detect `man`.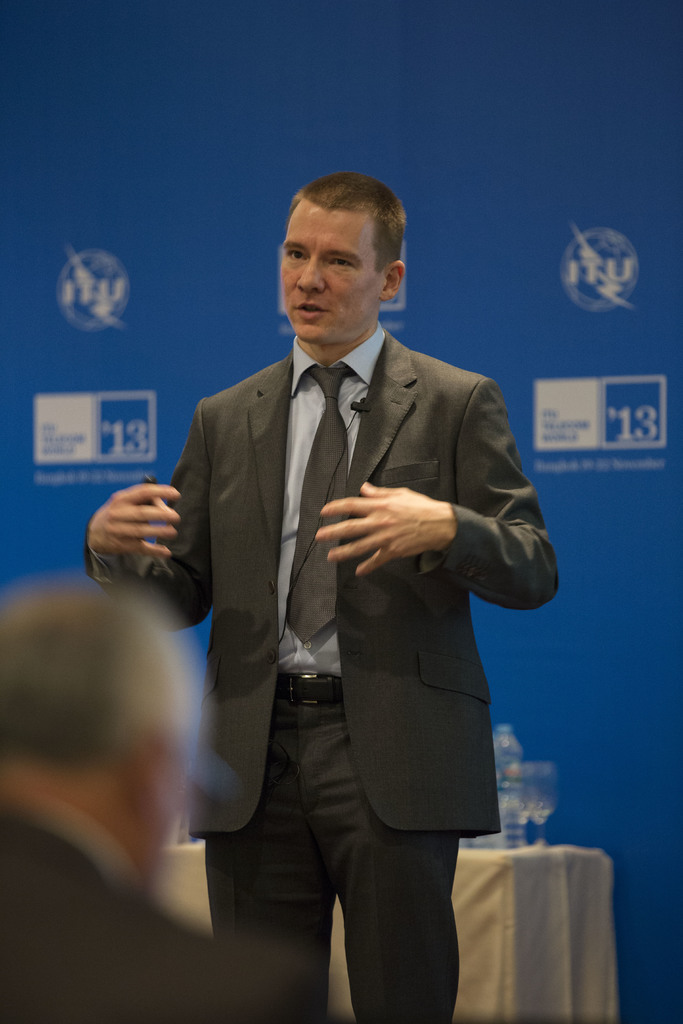
Detected at 0, 577, 358, 1023.
